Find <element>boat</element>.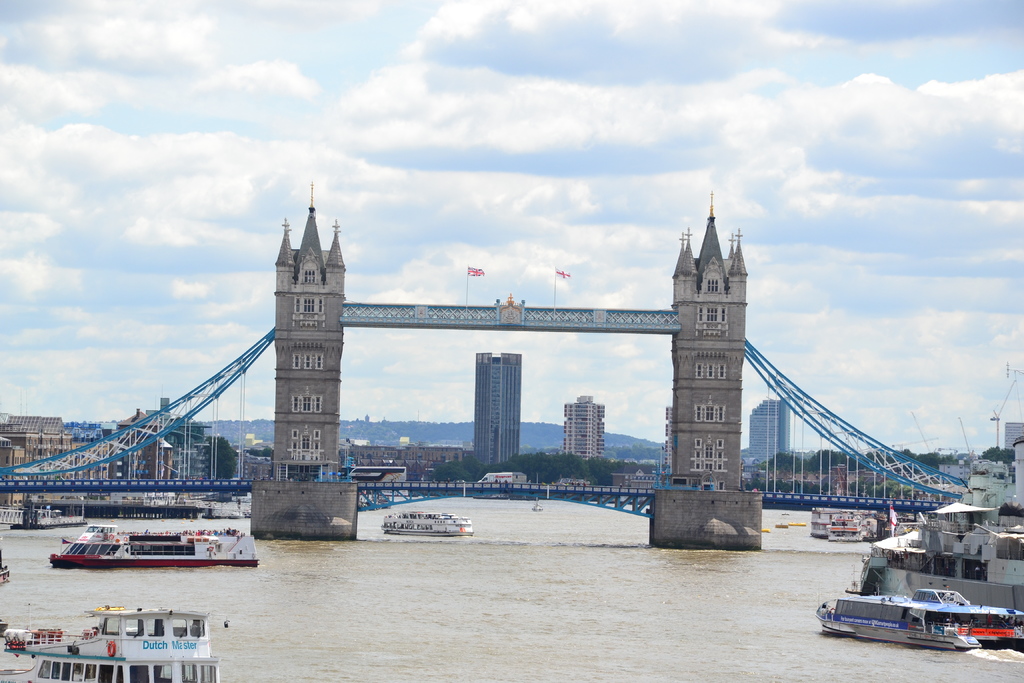
{"left": 861, "top": 497, "right": 1023, "bottom": 632}.
